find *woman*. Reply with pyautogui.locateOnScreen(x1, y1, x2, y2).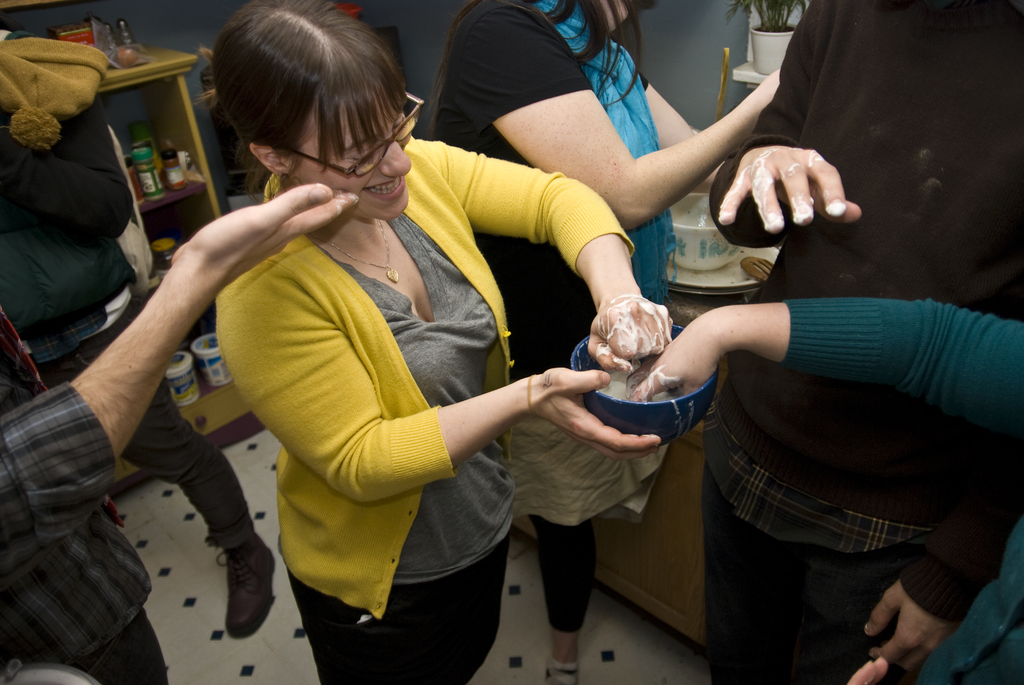
pyautogui.locateOnScreen(625, 298, 1023, 684).
